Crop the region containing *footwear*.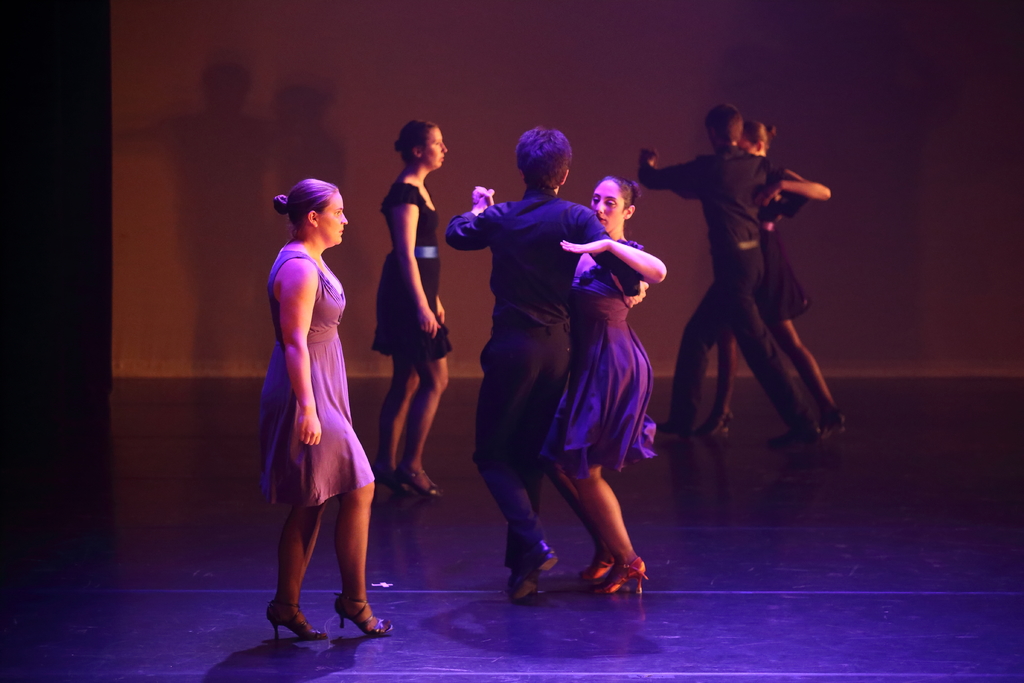
Crop region: select_region(268, 597, 332, 646).
